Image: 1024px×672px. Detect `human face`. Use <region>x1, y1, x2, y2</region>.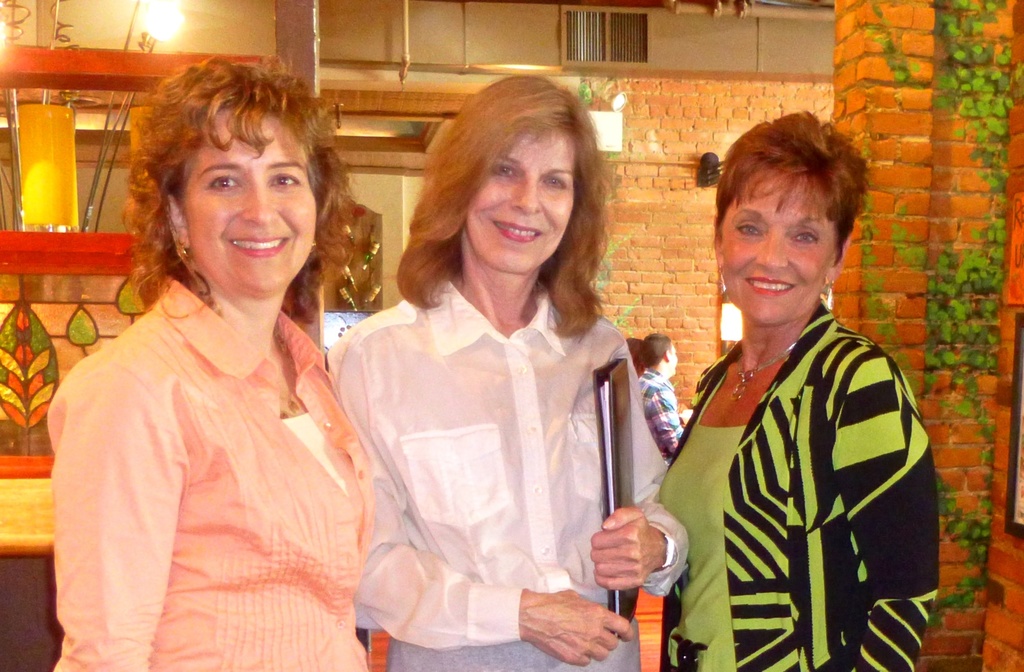
<region>719, 177, 834, 325</region>.
